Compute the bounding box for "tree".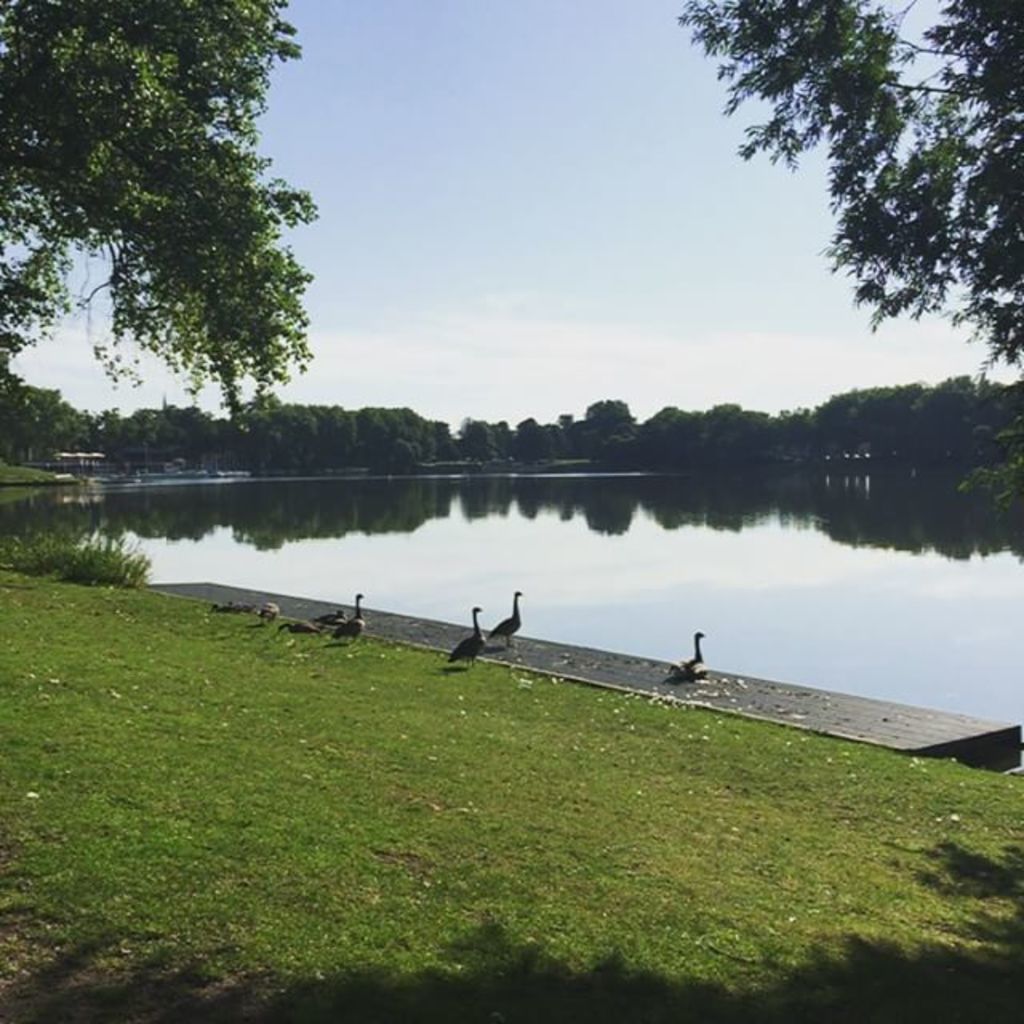
<box>48,30,336,512</box>.
